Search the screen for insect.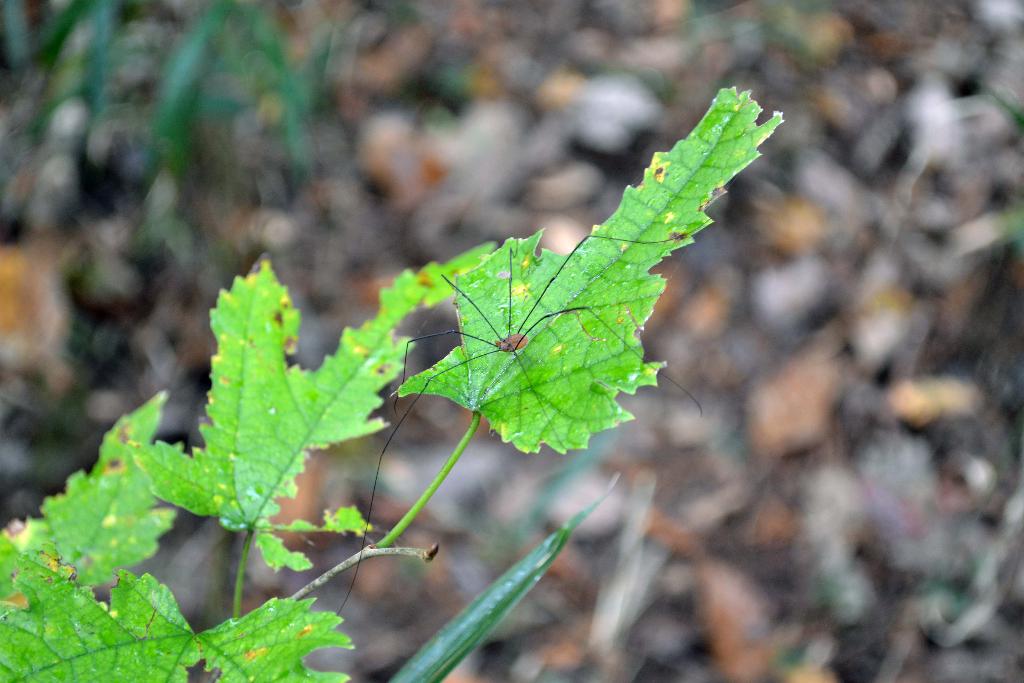
Found at <region>328, 231, 697, 623</region>.
